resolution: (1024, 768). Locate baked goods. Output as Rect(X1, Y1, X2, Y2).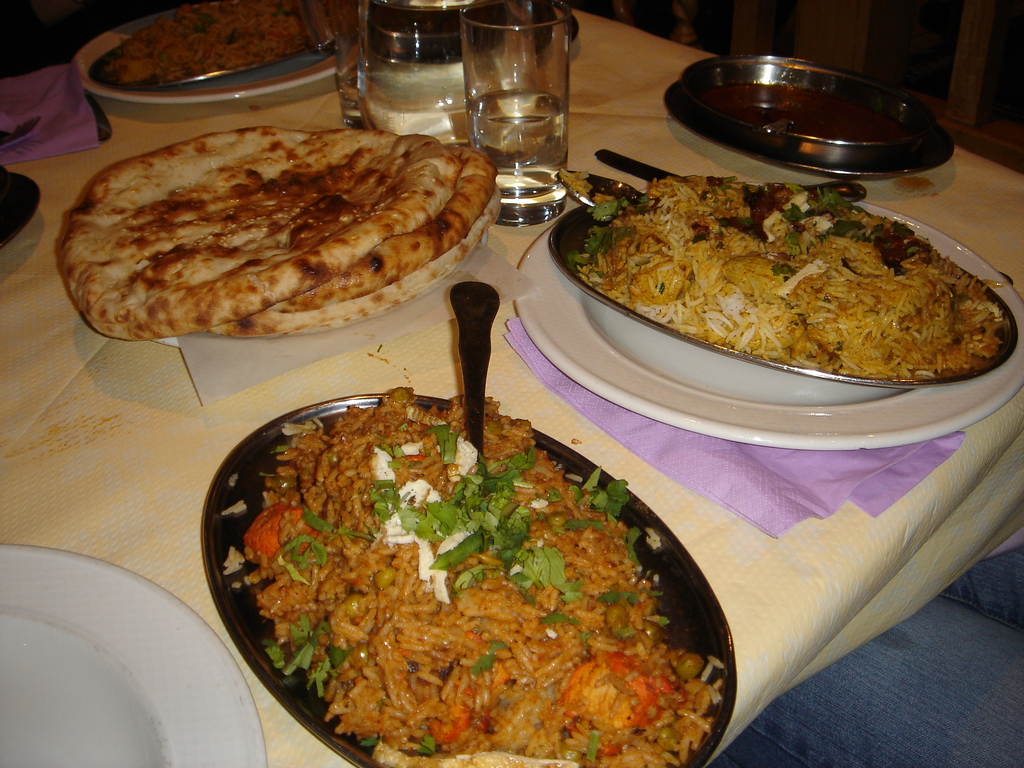
Rect(271, 135, 499, 304).
